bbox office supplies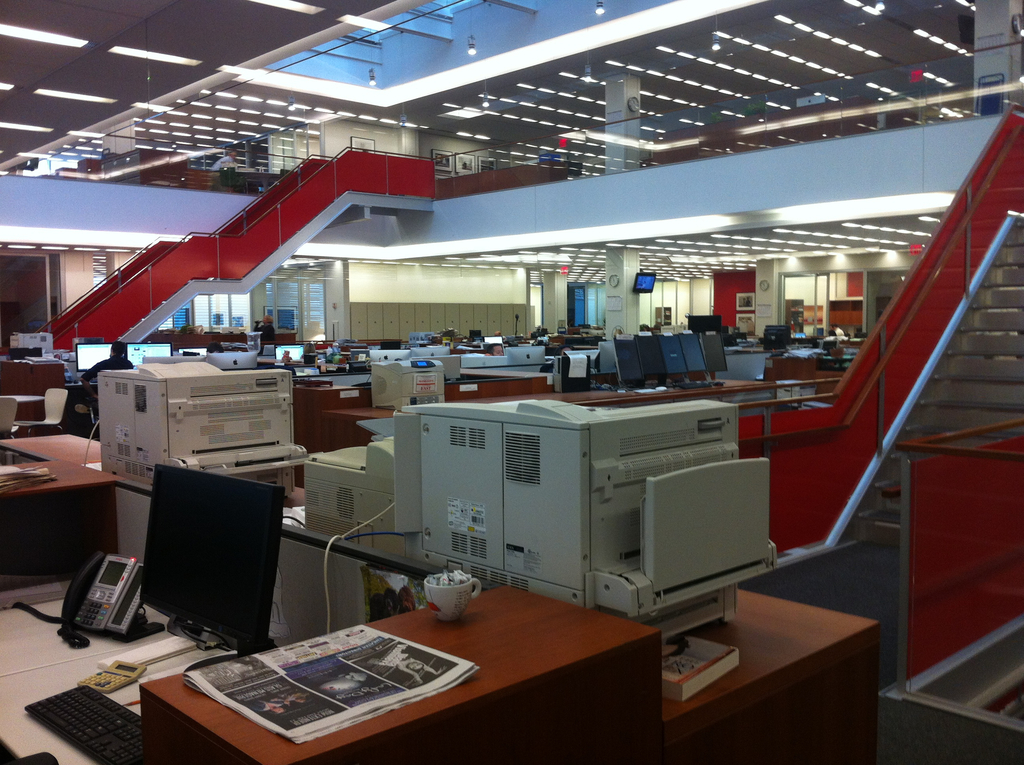
614 334 662 388
